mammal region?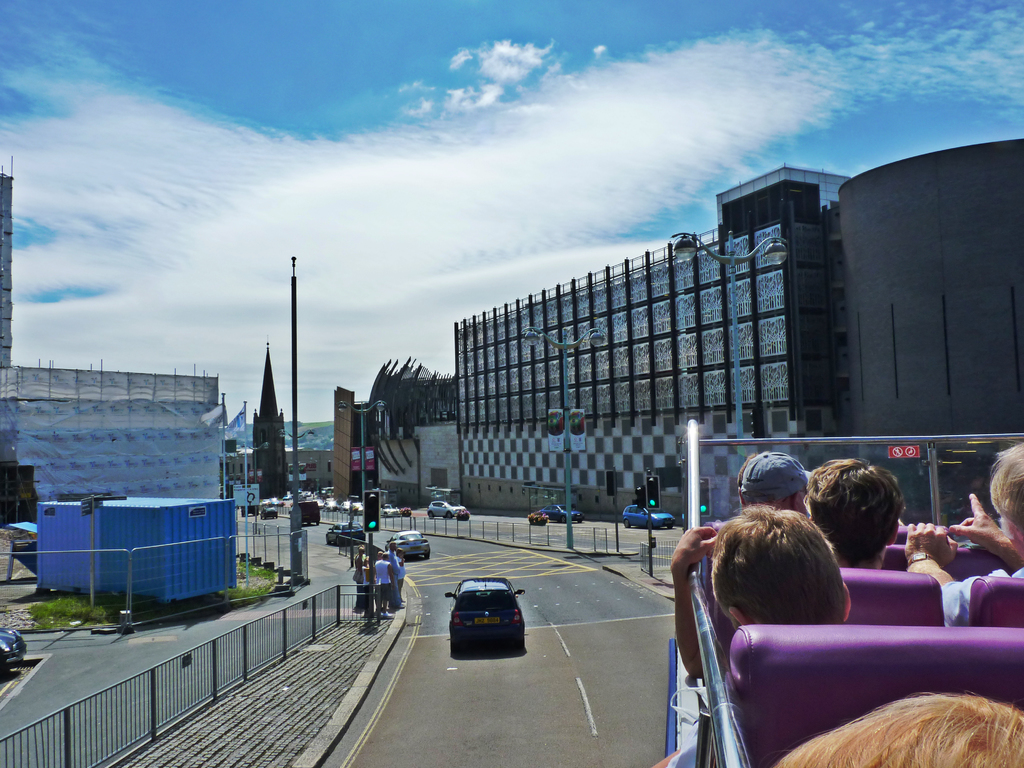
pyautogui.locateOnScreen(763, 691, 1023, 767)
